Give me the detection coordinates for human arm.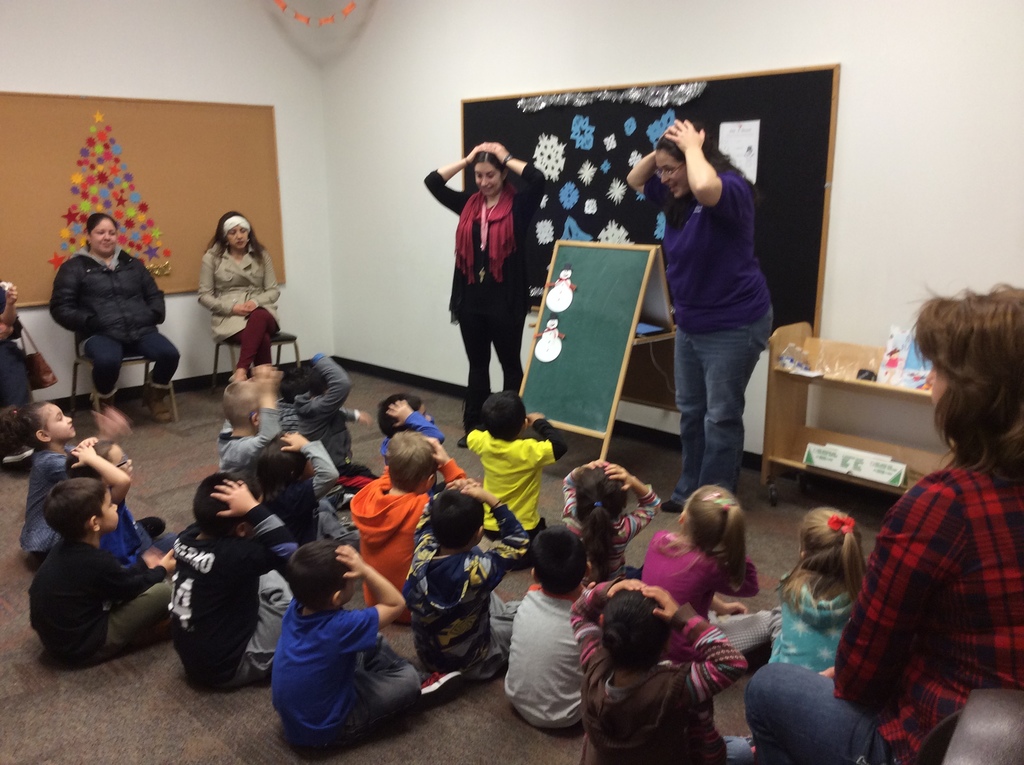
box(195, 245, 253, 319).
